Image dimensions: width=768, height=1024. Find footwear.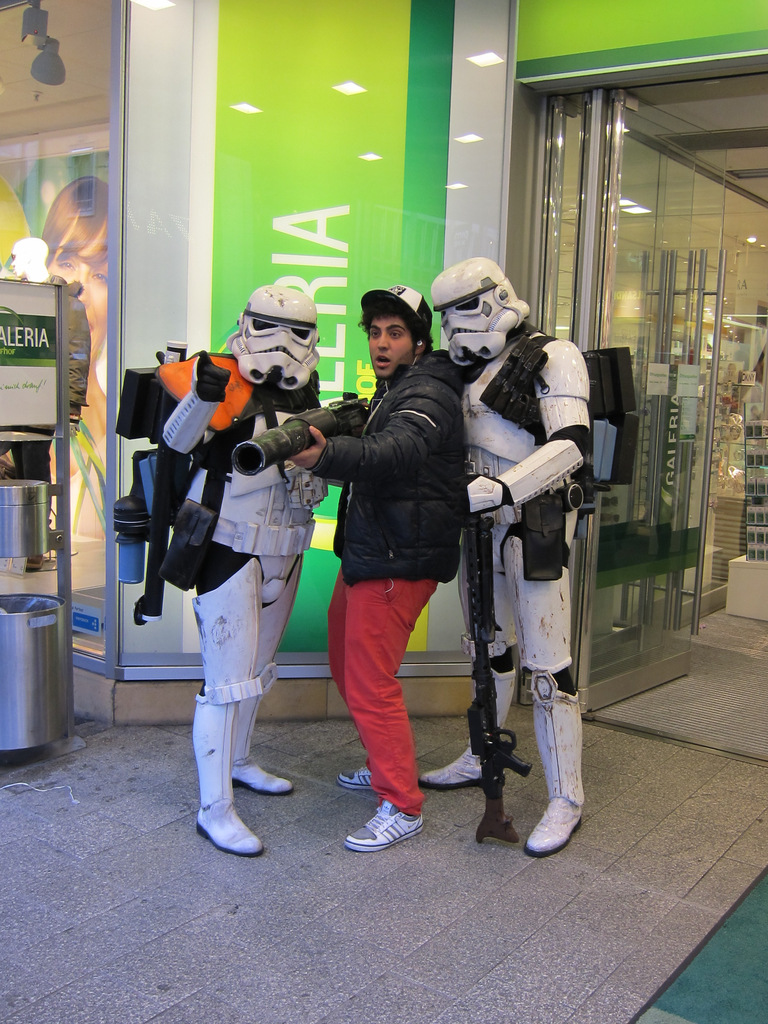
232,668,304,803.
